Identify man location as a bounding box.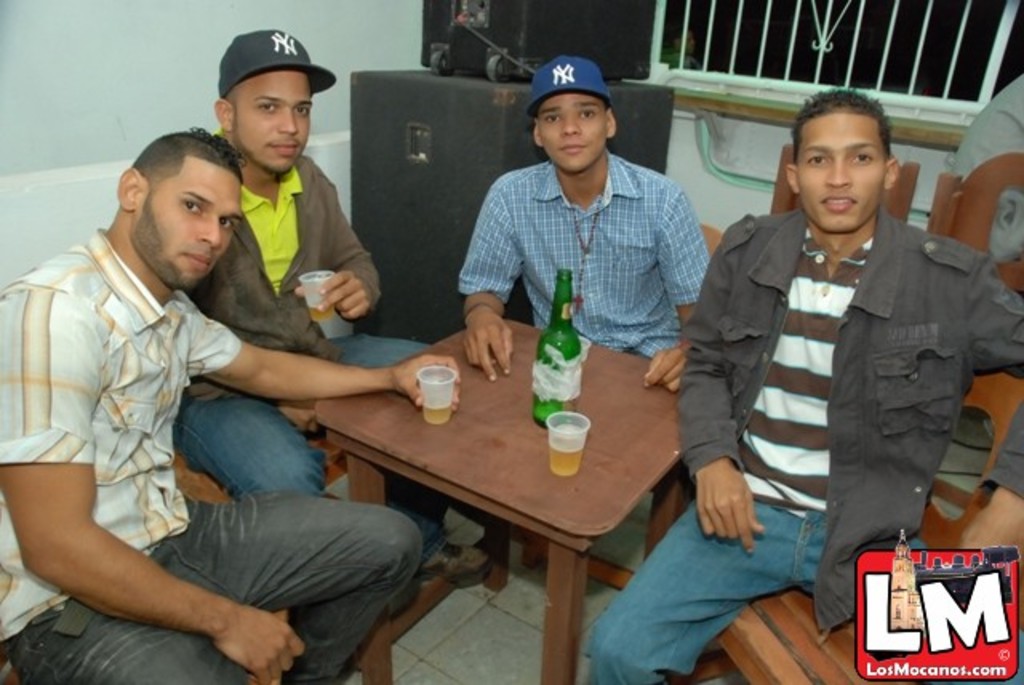
(0, 123, 464, 683).
